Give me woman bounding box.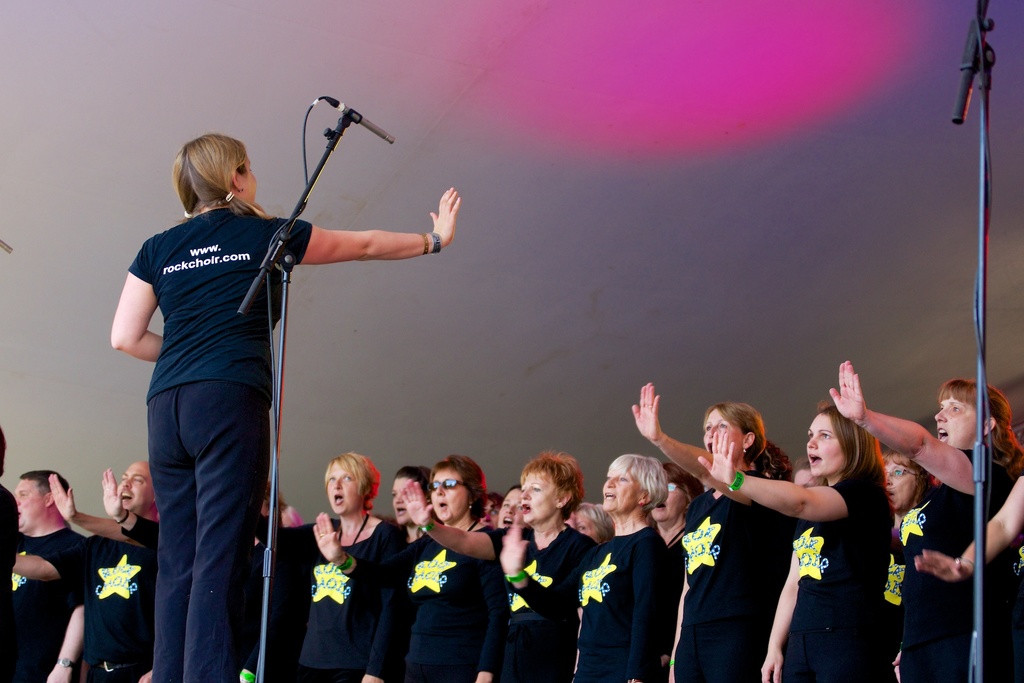
392/463/433/534.
